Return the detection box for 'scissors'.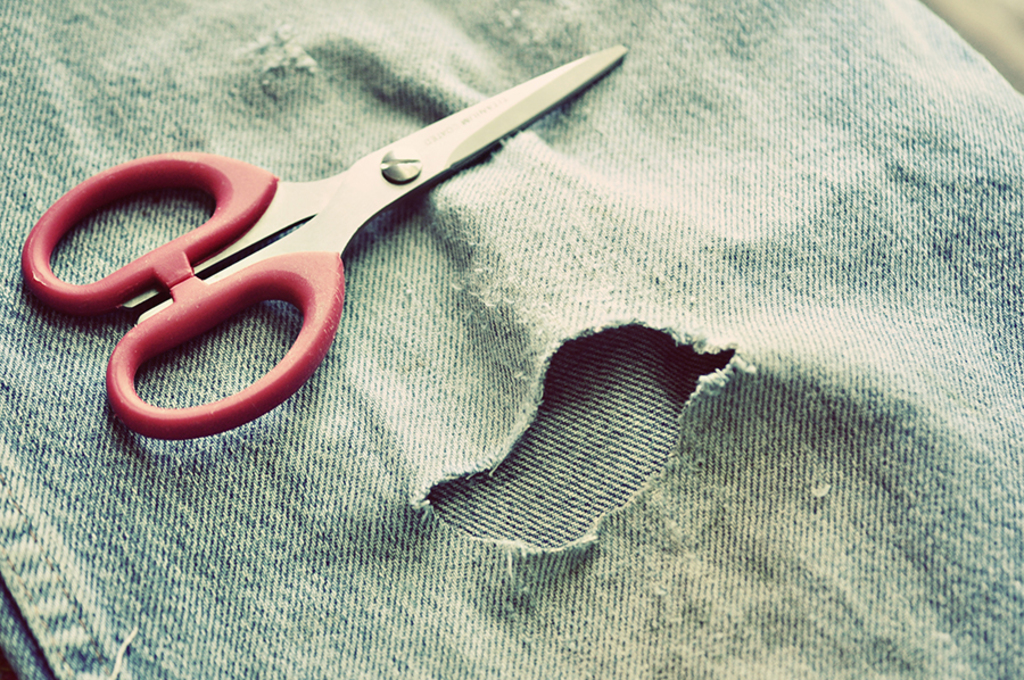
region(13, 42, 629, 437).
